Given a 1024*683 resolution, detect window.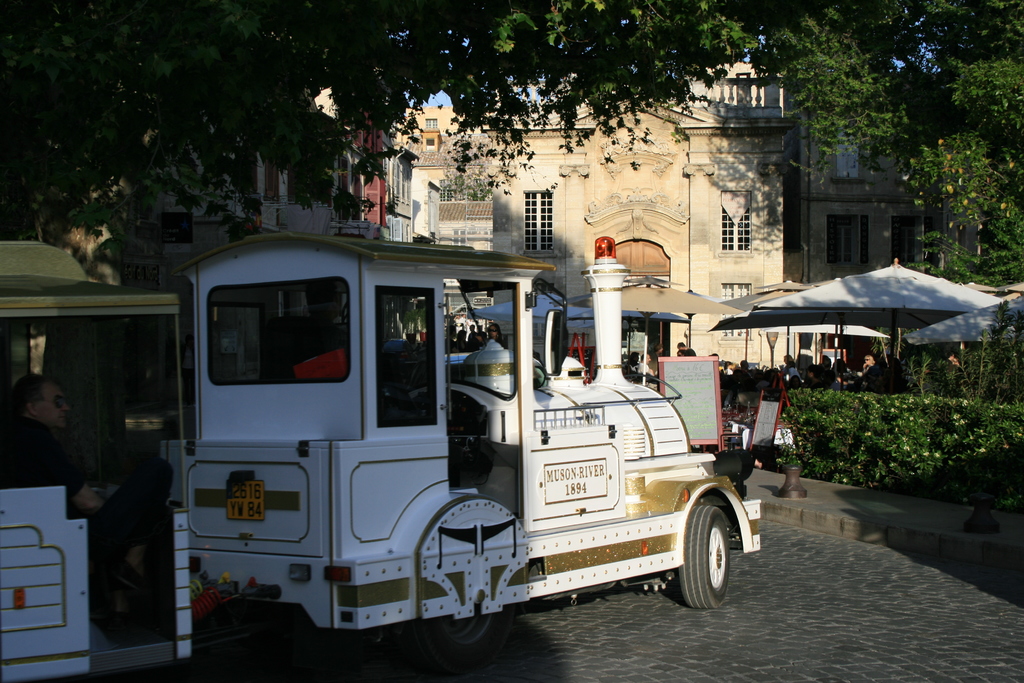
x1=719, y1=188, x2=751, y2=252.
